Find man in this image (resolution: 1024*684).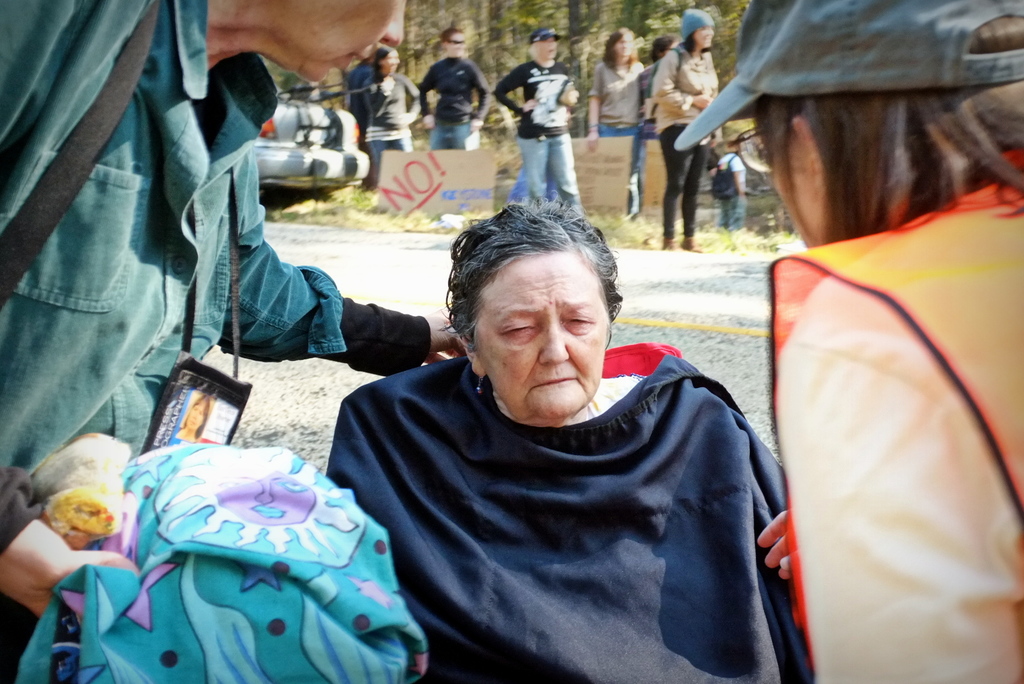
(414, 27, 491, 147).
